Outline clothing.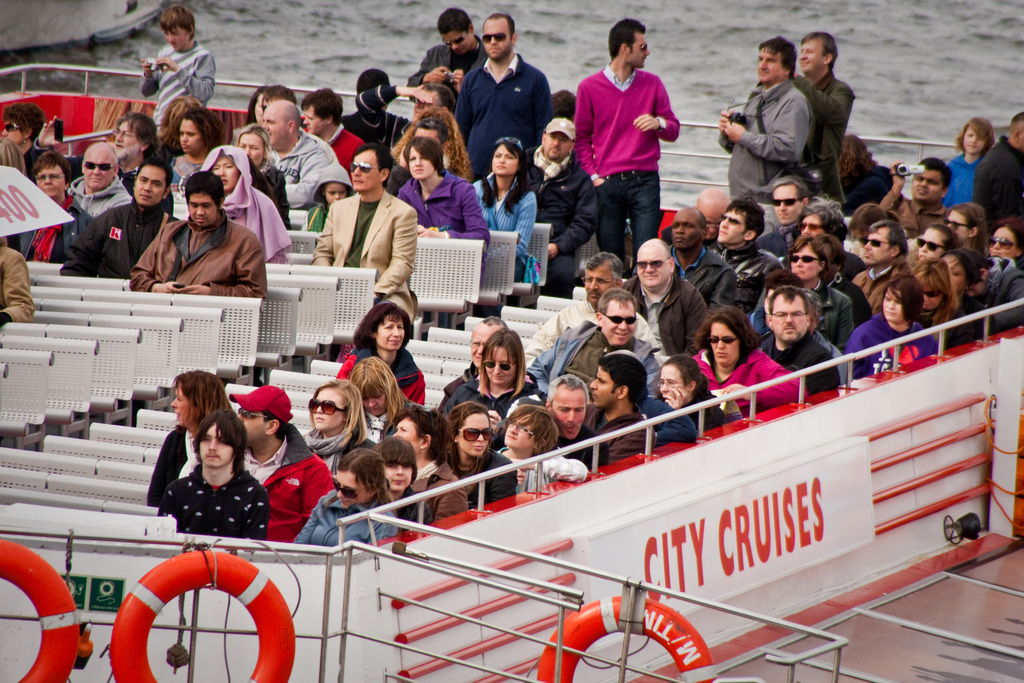
Outline: [x1=762, y1=225, x2=802, y2=251].
